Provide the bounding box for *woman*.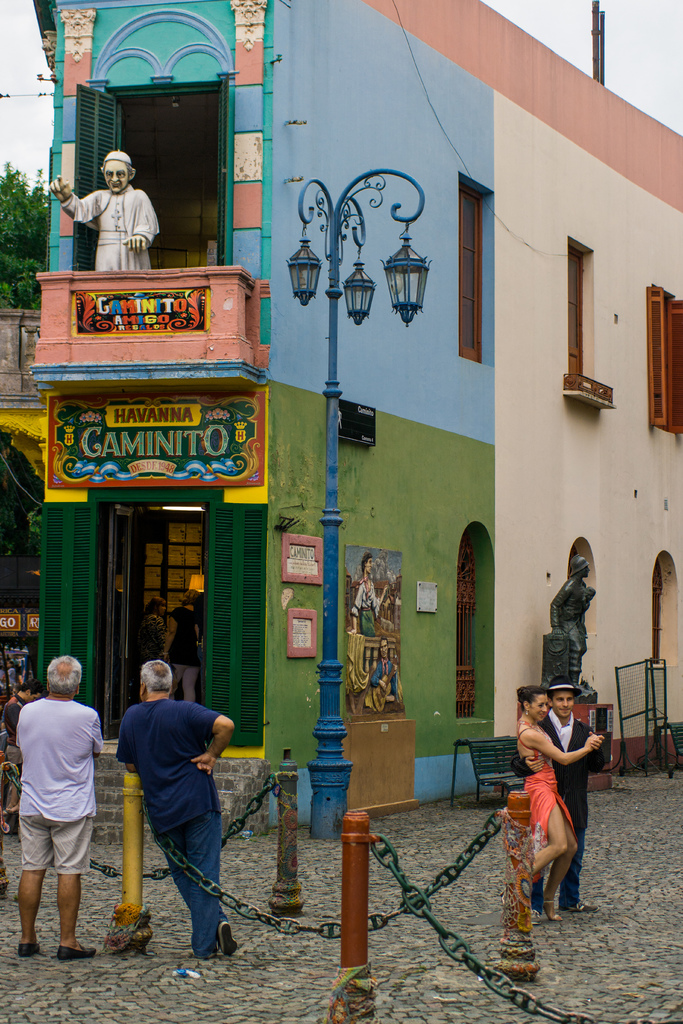
locate(516, 689, 607, 929).
